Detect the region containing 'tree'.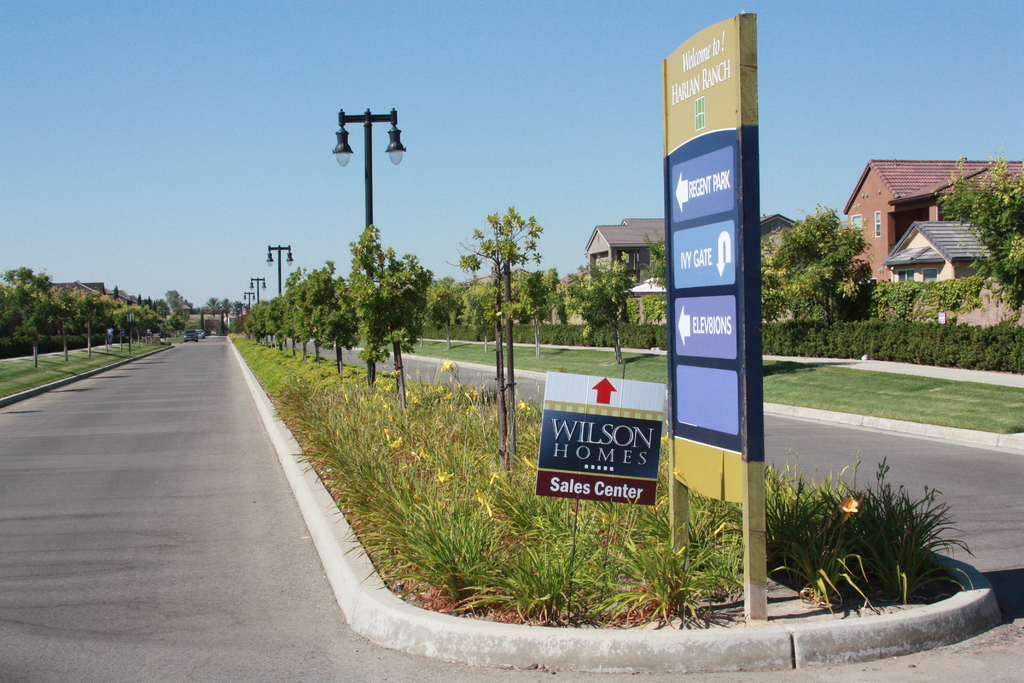
{"left": 246, "top": 266, "right": 308, "bottom": 343}.
